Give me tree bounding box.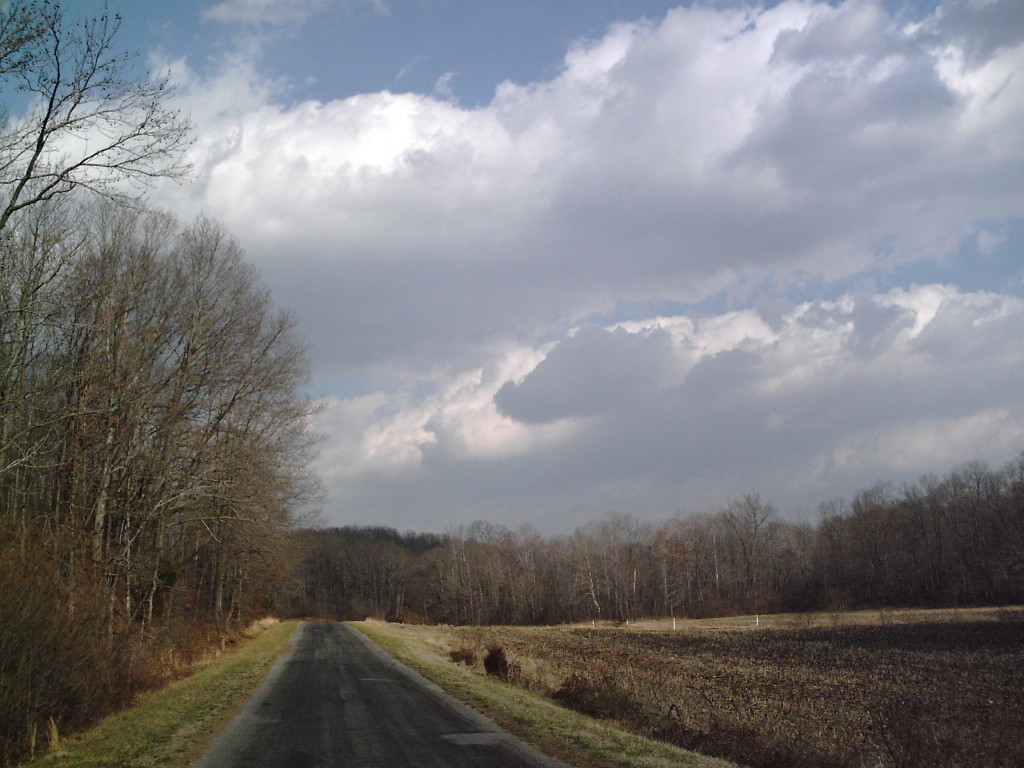
region(0, 0, 200, 231).
